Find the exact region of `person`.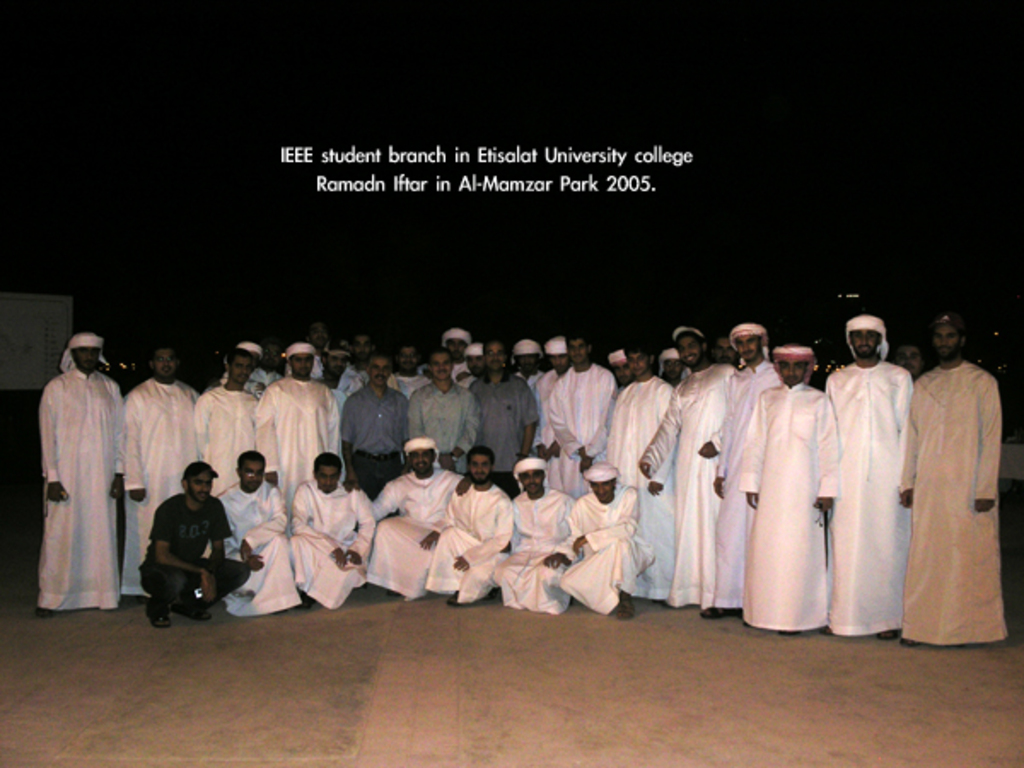
Exact region: bbox(826, 312, 913, 645).
